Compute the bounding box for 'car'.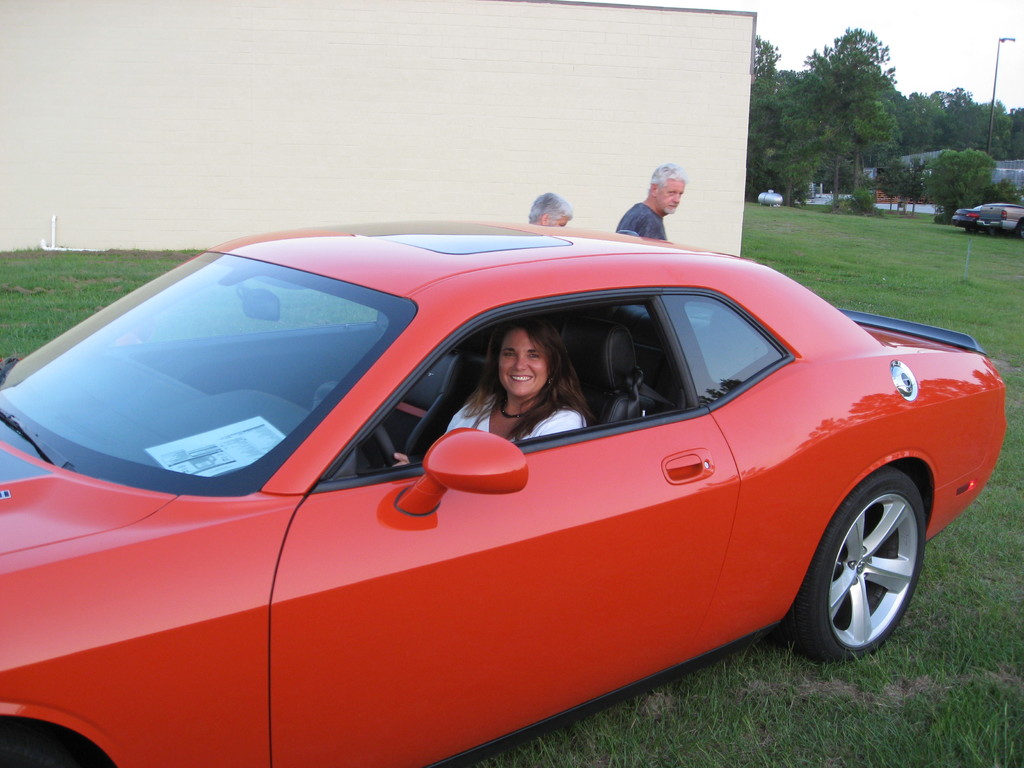
pyautogui.locateOnScreen(1, 214, 1005, 767).
